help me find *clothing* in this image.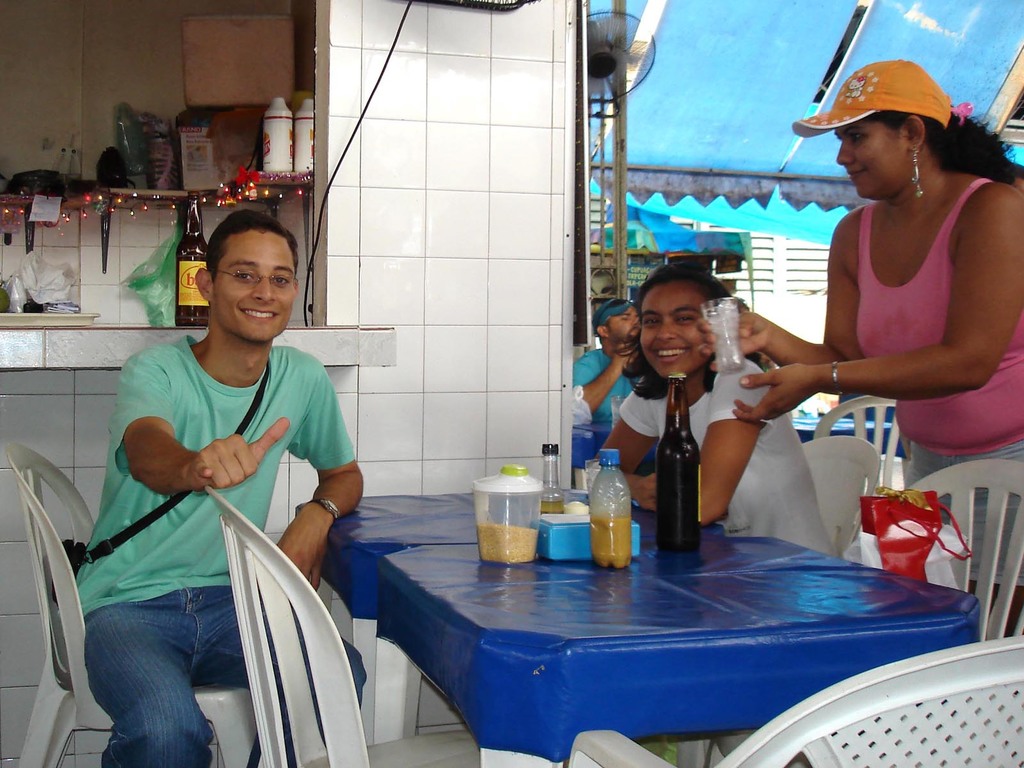
Found it: detection(854, 178, 1023, 588).
